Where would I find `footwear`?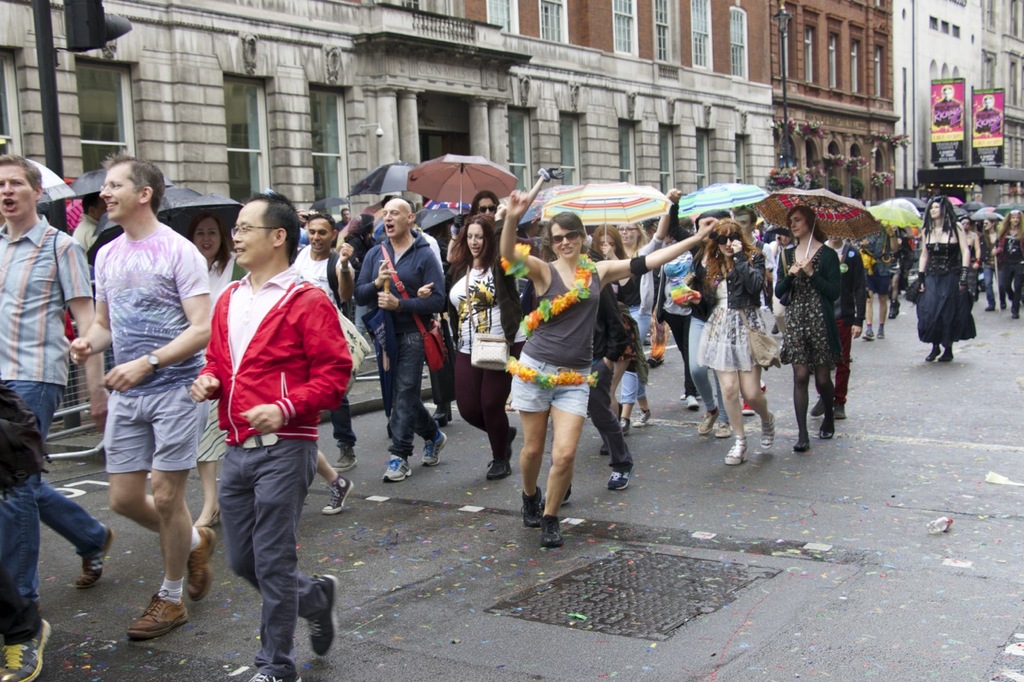
At left=249, top=665, right=310, bottom=681.
